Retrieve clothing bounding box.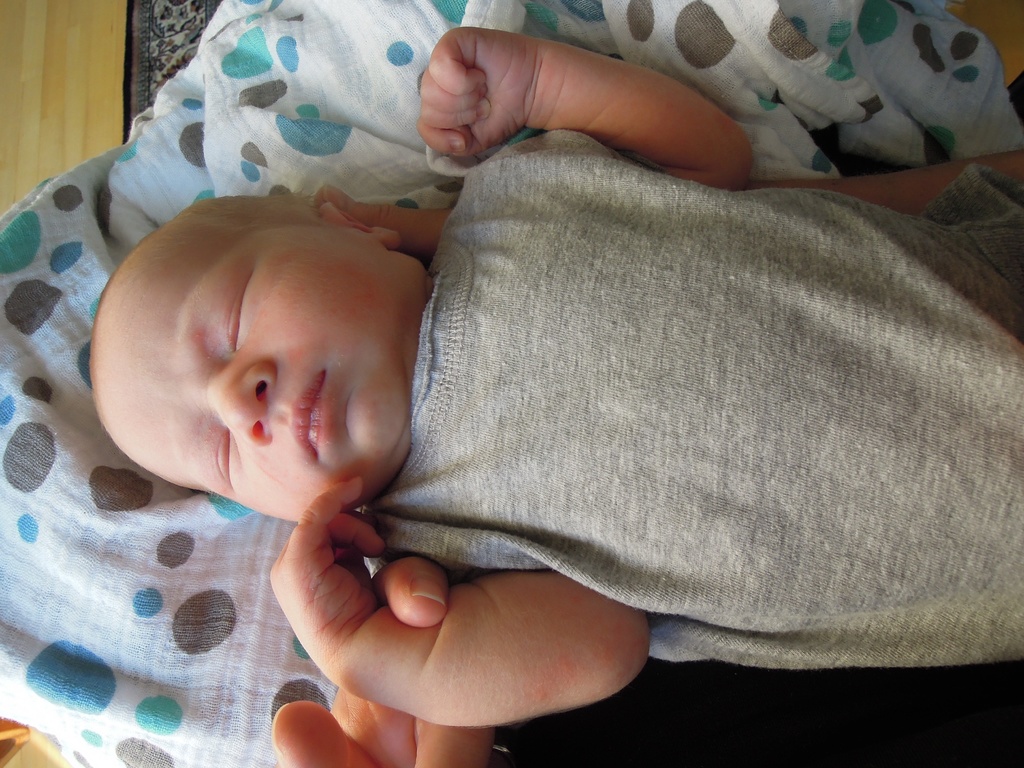
Bounding box: (left=331, top=117, right=1023, bottom=684).
